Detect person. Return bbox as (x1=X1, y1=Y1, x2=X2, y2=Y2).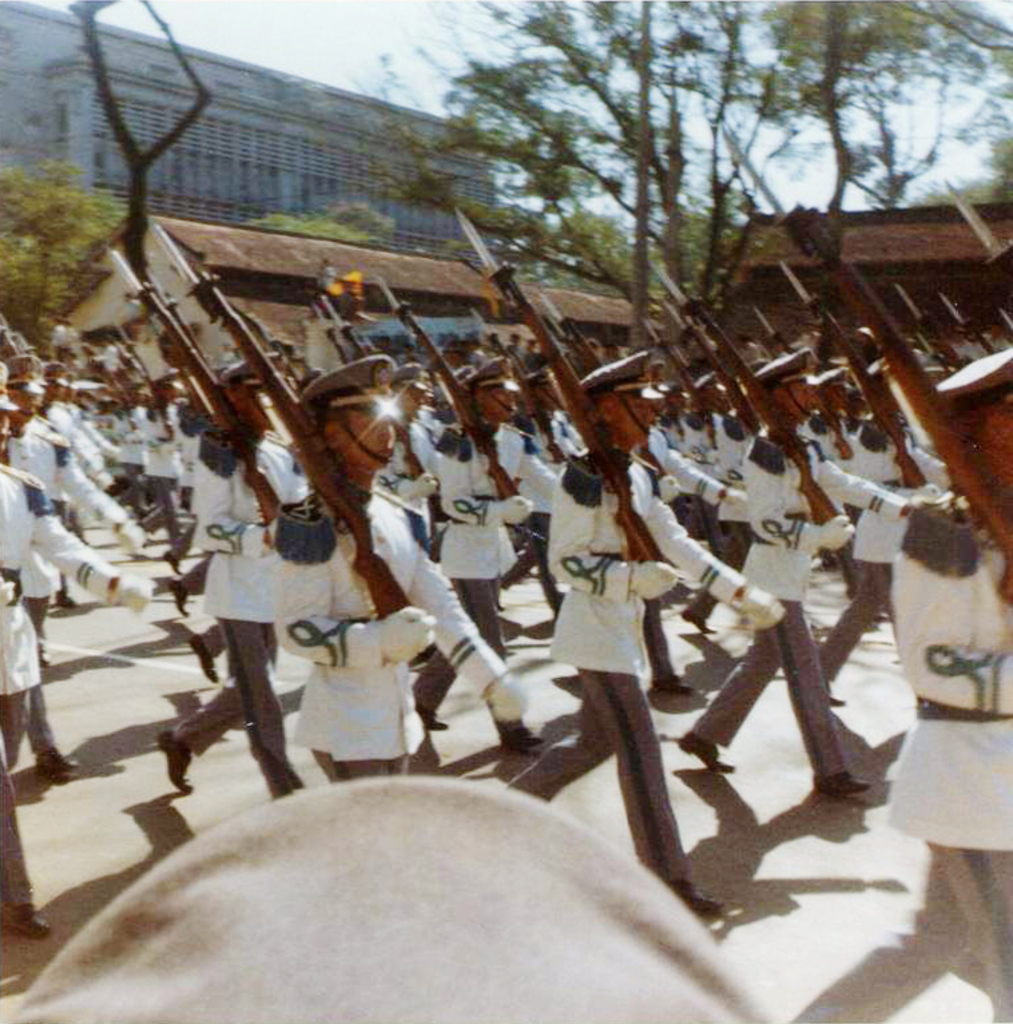
(x1=772, y1=336, x2=1012, y2=1023).
